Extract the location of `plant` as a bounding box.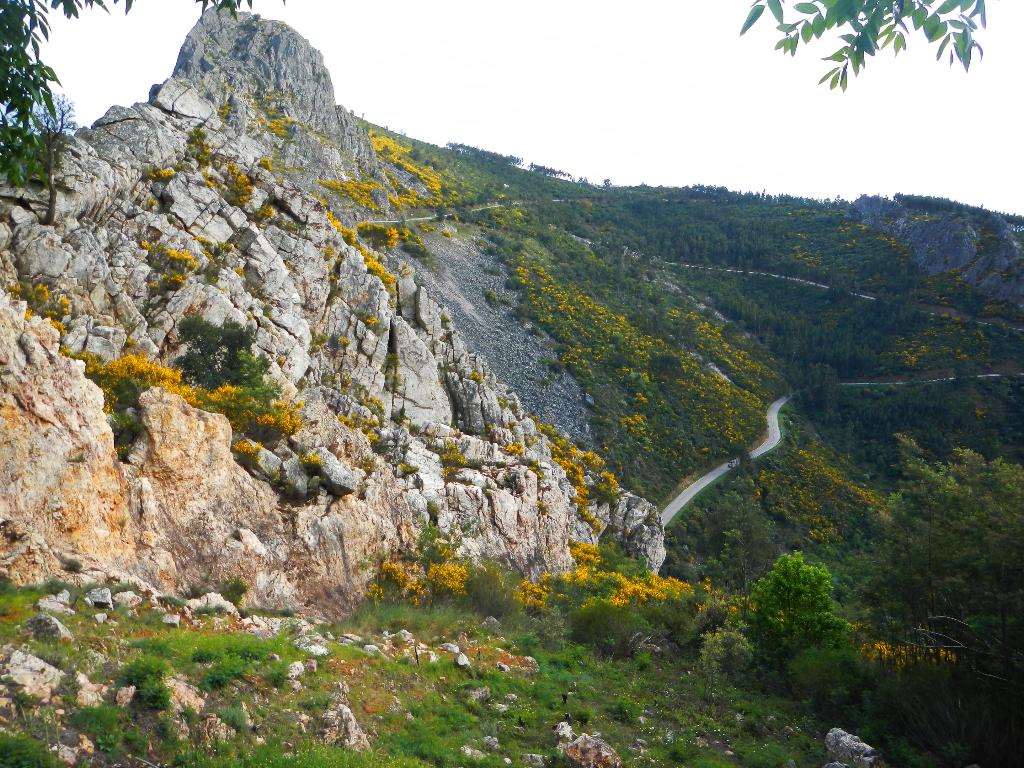
[255, 157, 273, 172].
